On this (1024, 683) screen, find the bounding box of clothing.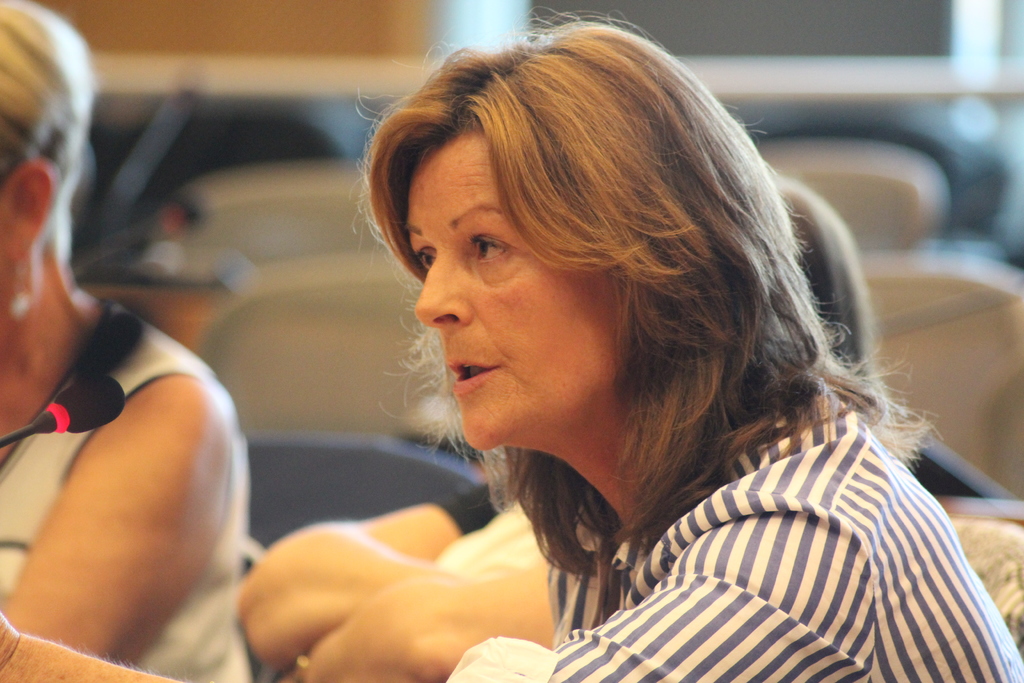
Bounding box: rect(0, 289, 257, 682).
